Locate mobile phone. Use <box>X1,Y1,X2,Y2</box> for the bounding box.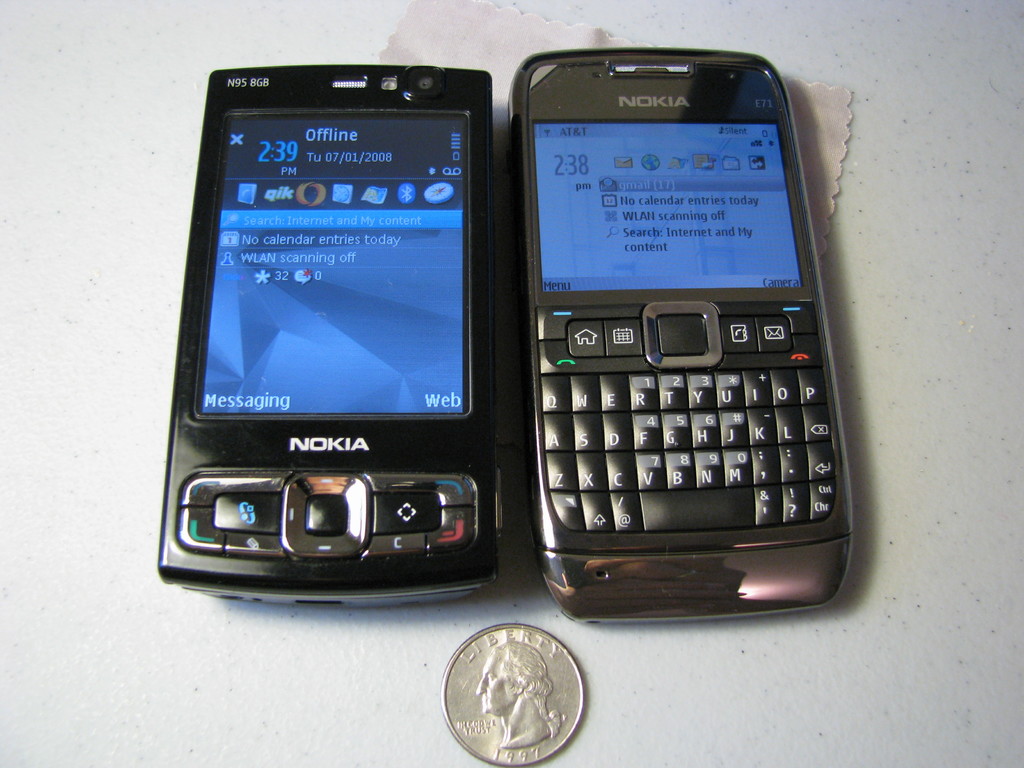
<box>154,65,518,620</box>.
